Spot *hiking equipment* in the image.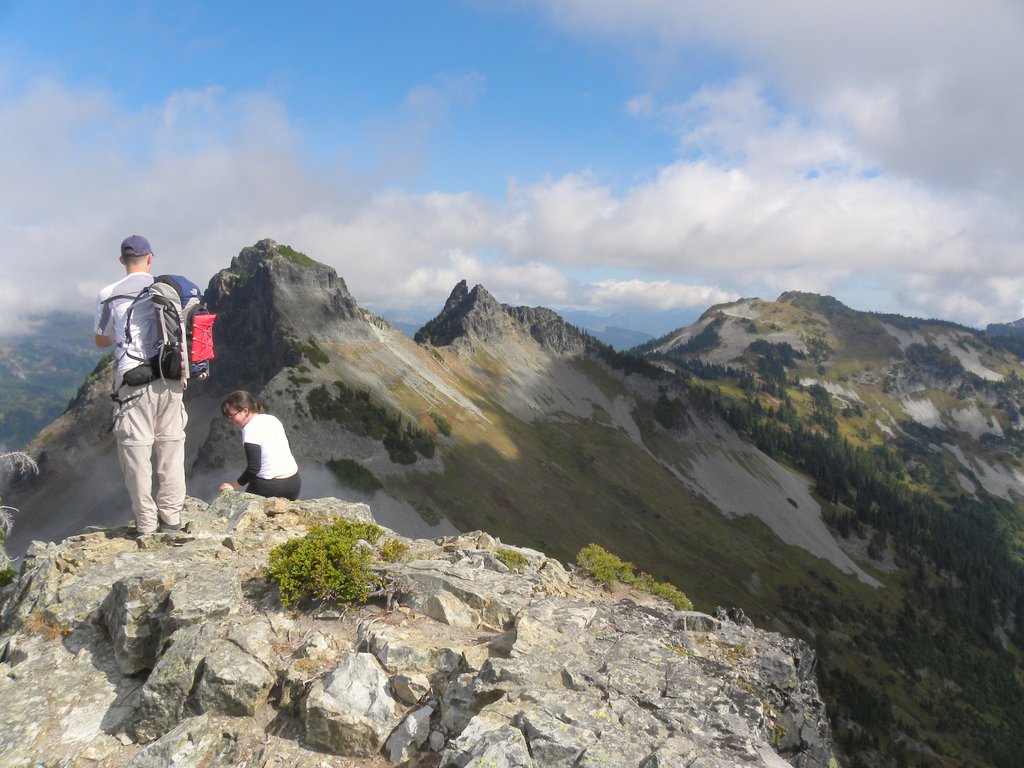
*hiking equipment* found at l=107, t=271, r=216, b=431.
